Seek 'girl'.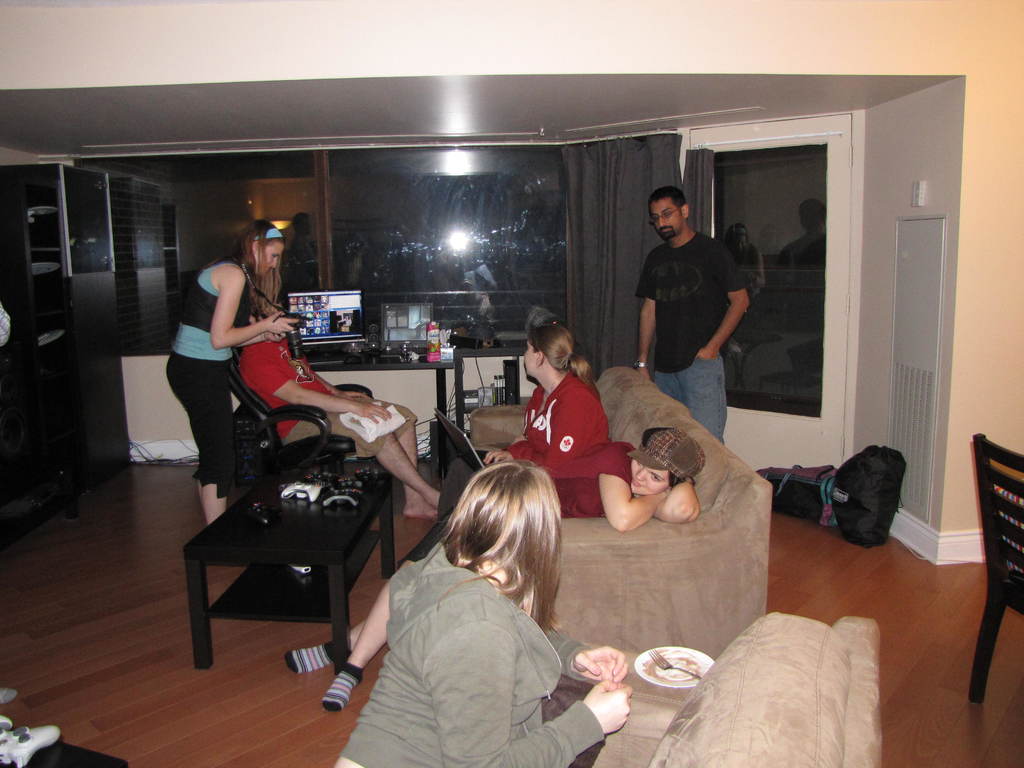
(334, 461, 637, 767).
